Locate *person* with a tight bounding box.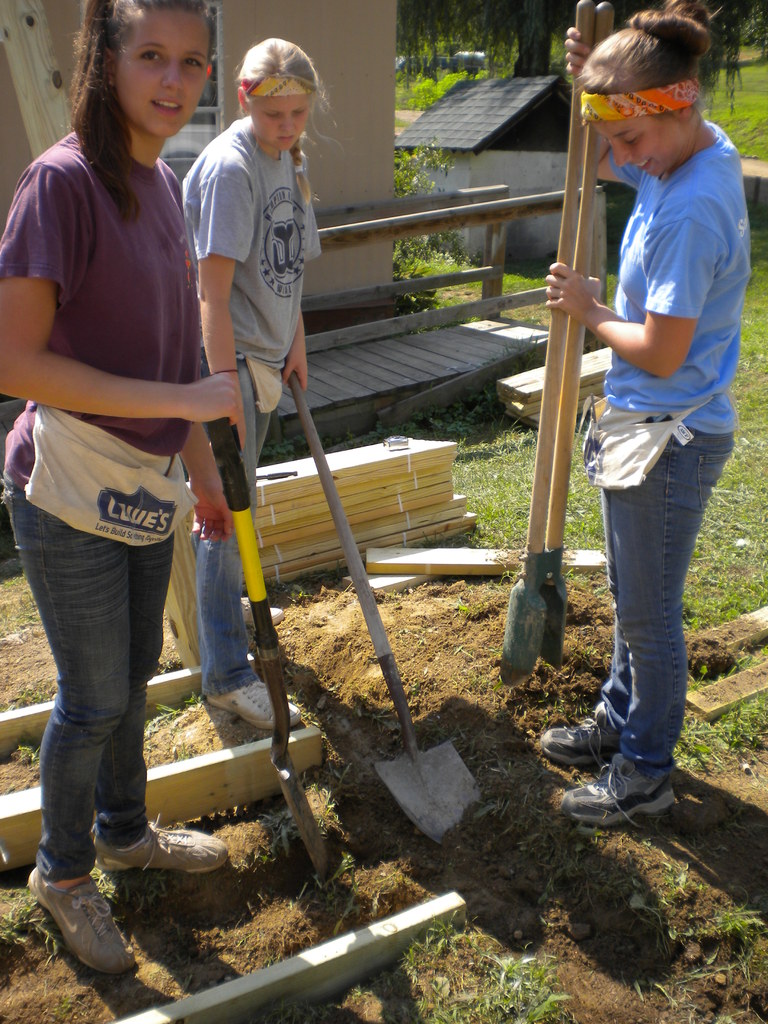
box(0, 0, 239, 976).
